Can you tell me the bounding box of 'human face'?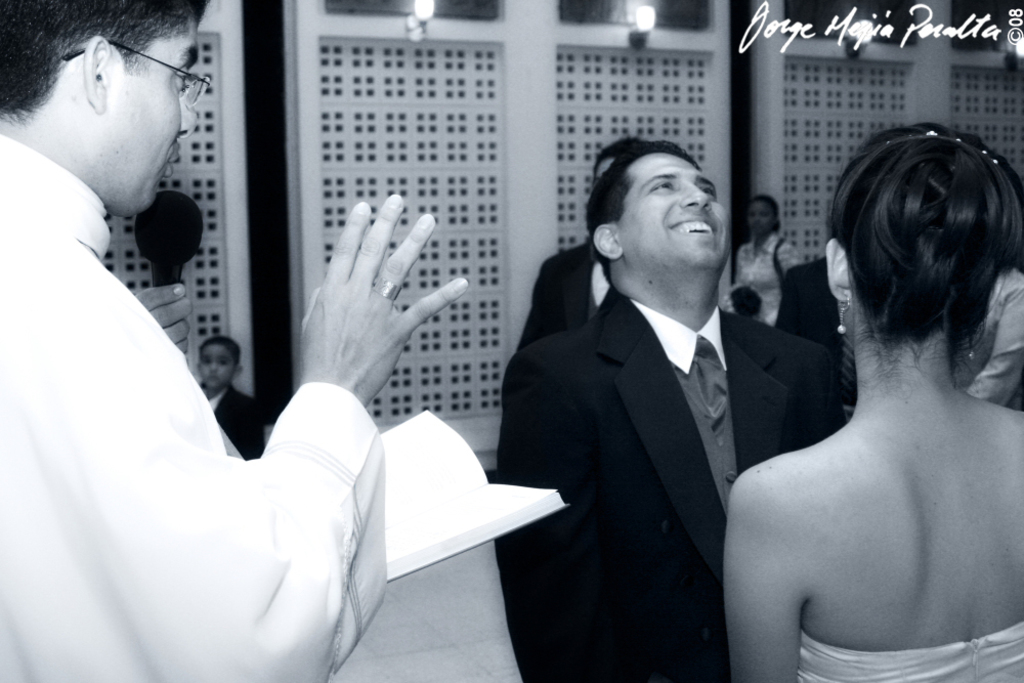
[left=201, top=344, right=229, bottom=388].
